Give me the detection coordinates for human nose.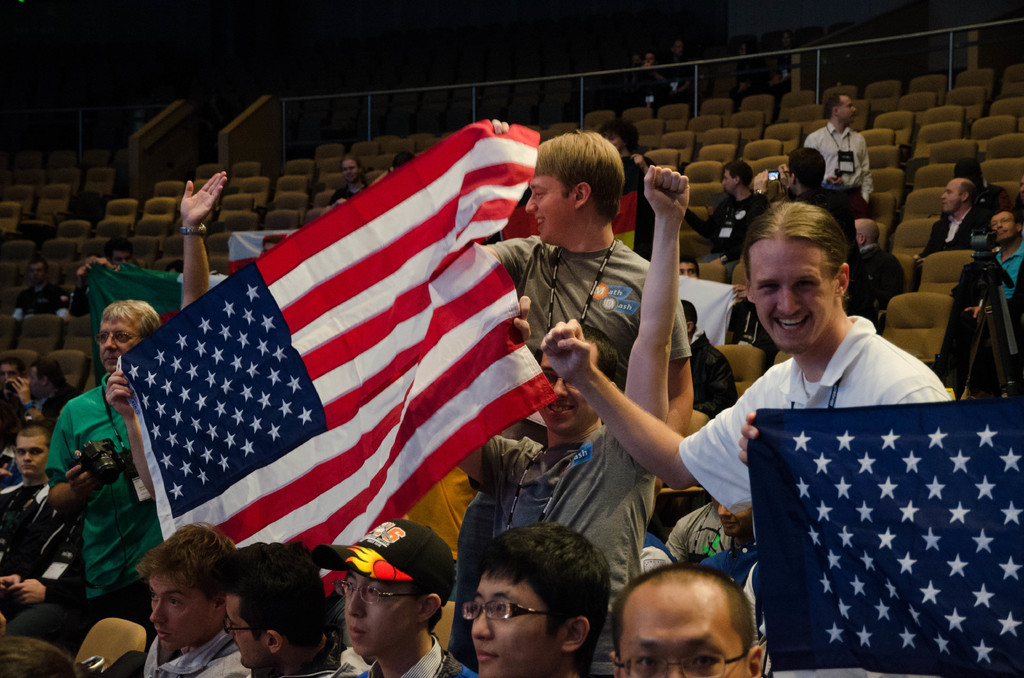
x1=522 y1=194 x2=536 y2=214.
